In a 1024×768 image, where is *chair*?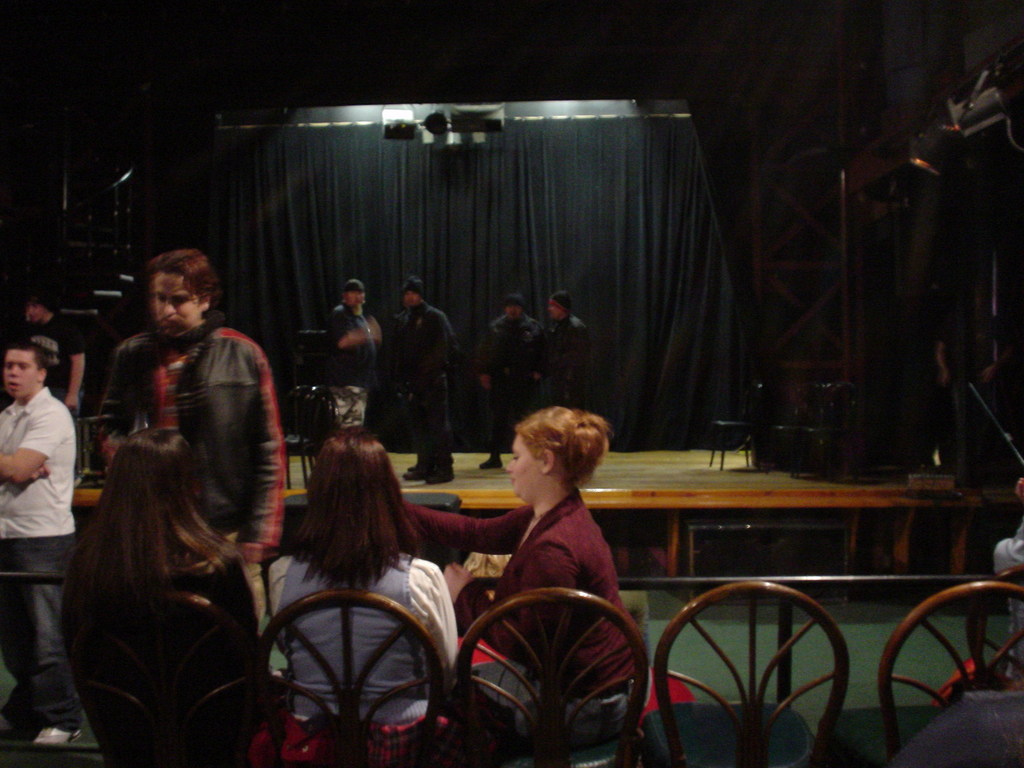
<region>274, 375, 316, 494</region>.
